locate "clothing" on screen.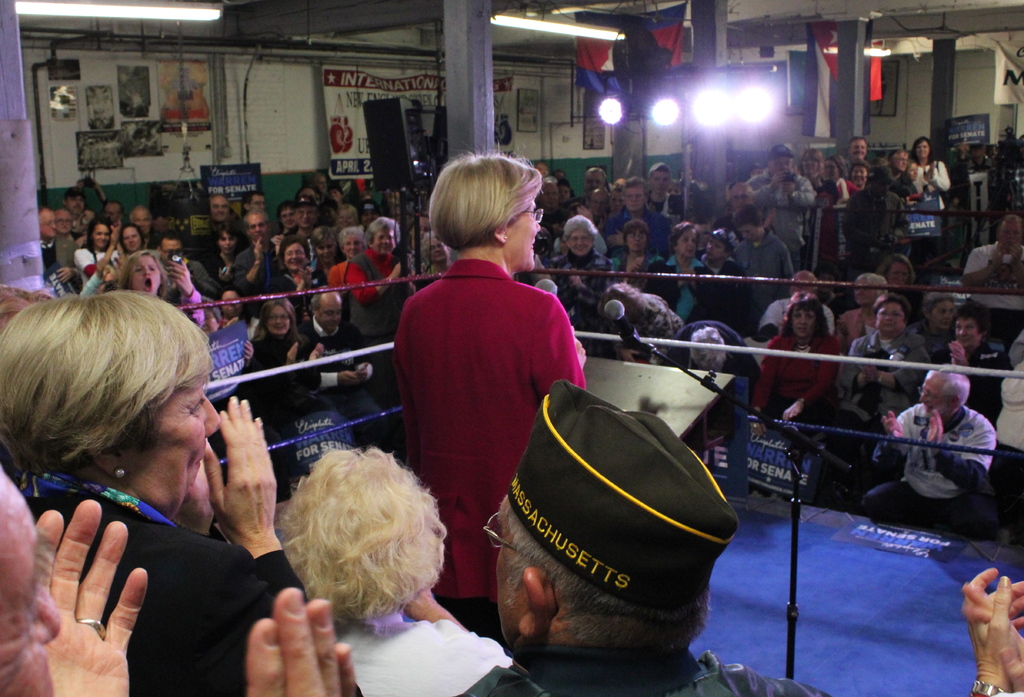
On screen at select_region(319, 594, 504, 696).
